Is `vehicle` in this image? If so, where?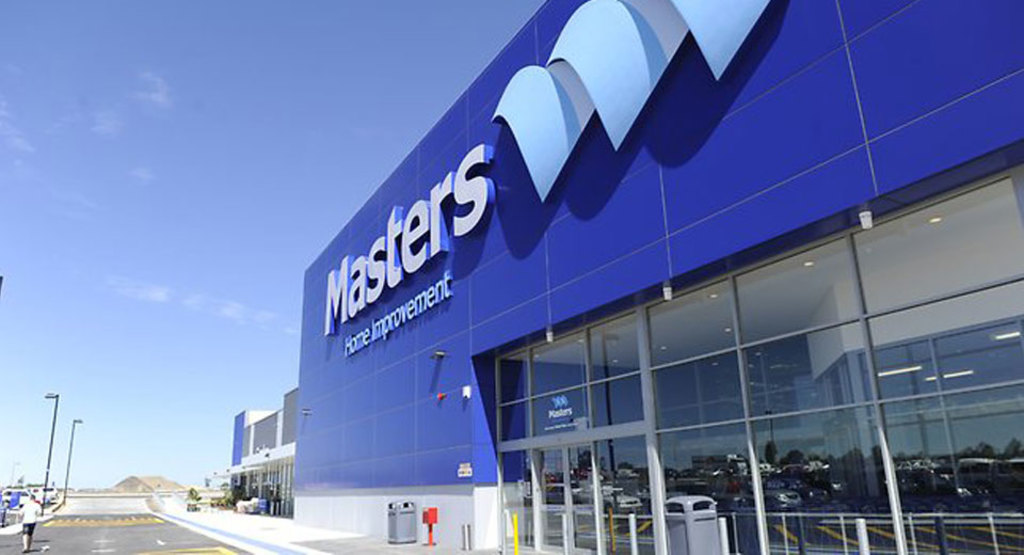
Yes, at 37, 483, 64, 506.
